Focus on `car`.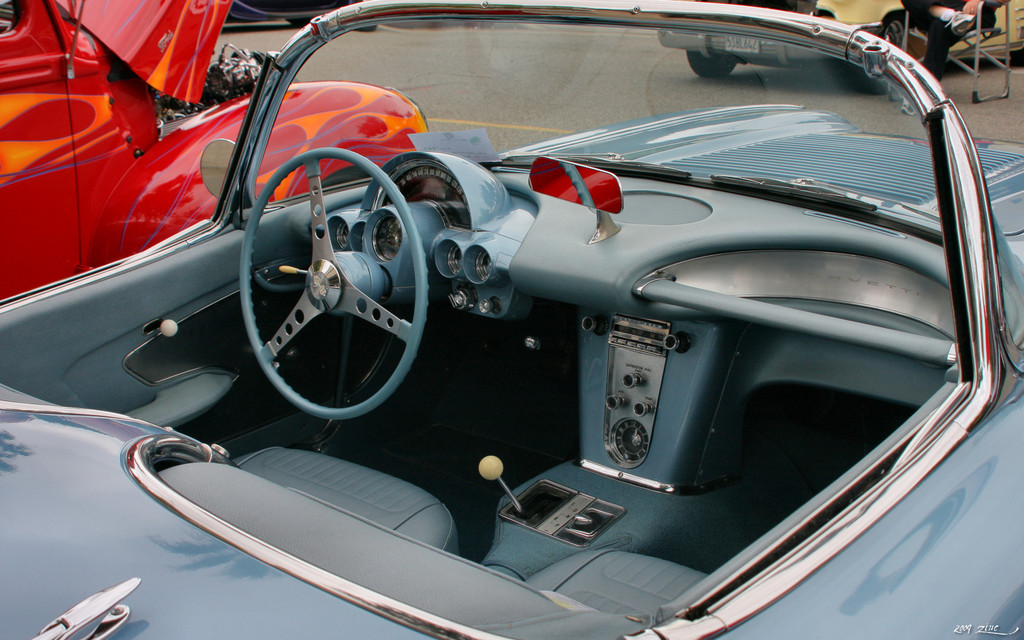
Focused at <region>661, 0, 1023, 94</region>.
